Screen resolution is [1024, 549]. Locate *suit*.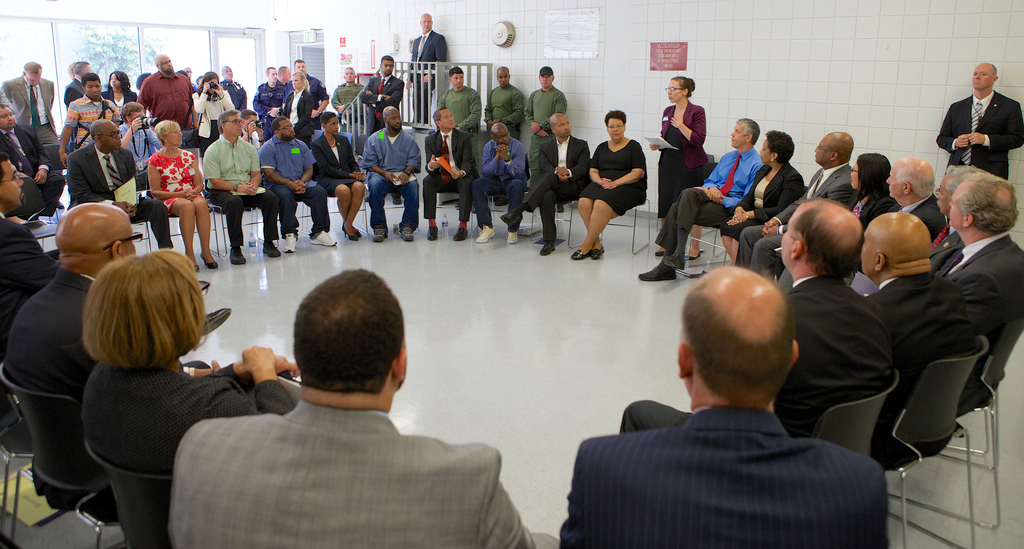
[307,132,366,195].
